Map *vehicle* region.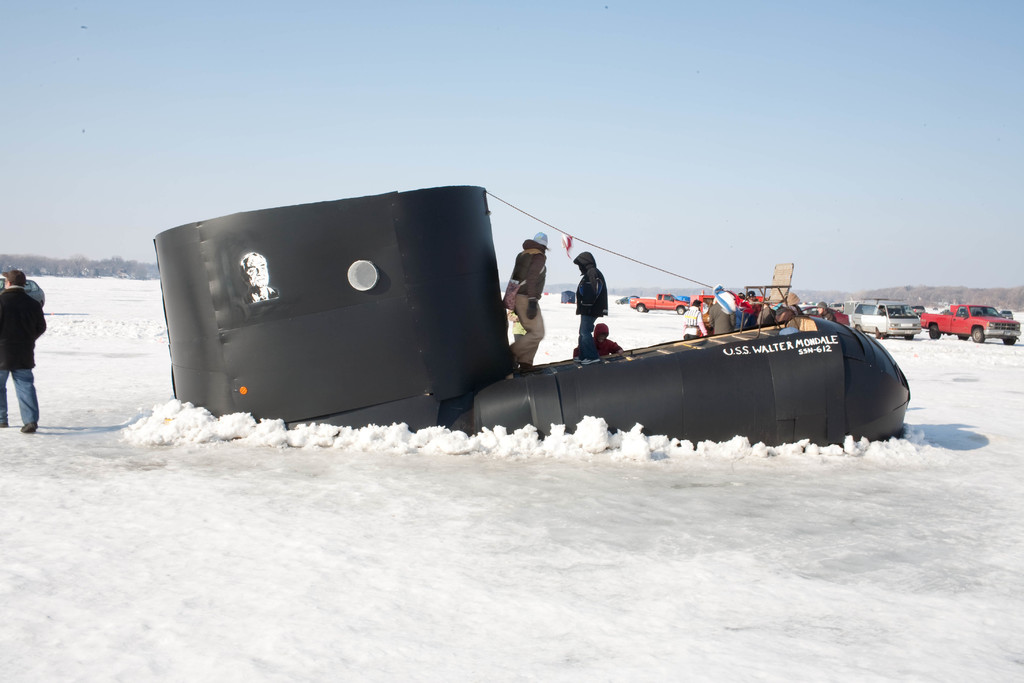
Mapped to 630:290:689:315.
